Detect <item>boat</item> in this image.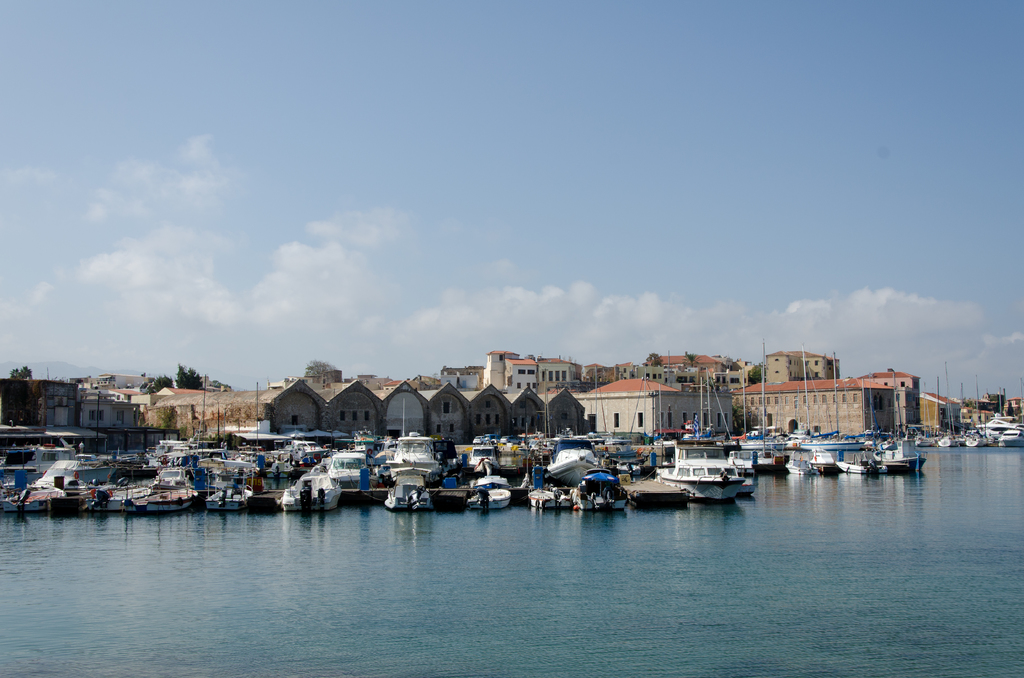
Detection: (x1=587, y1=366, x2=635, y2=458).
